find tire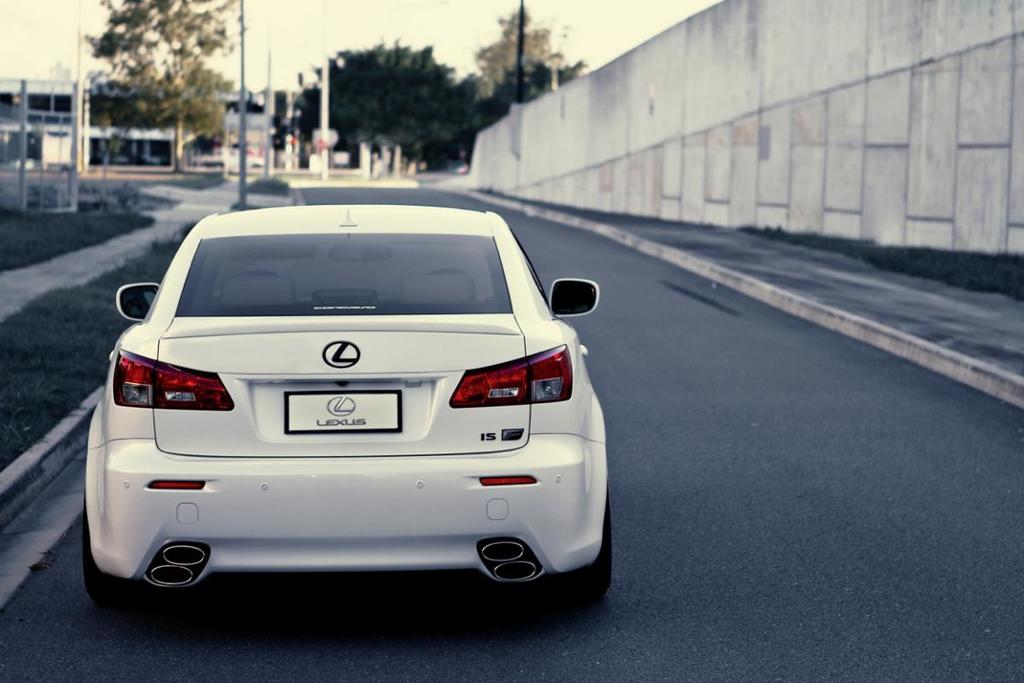
559, 489, 614, 601
